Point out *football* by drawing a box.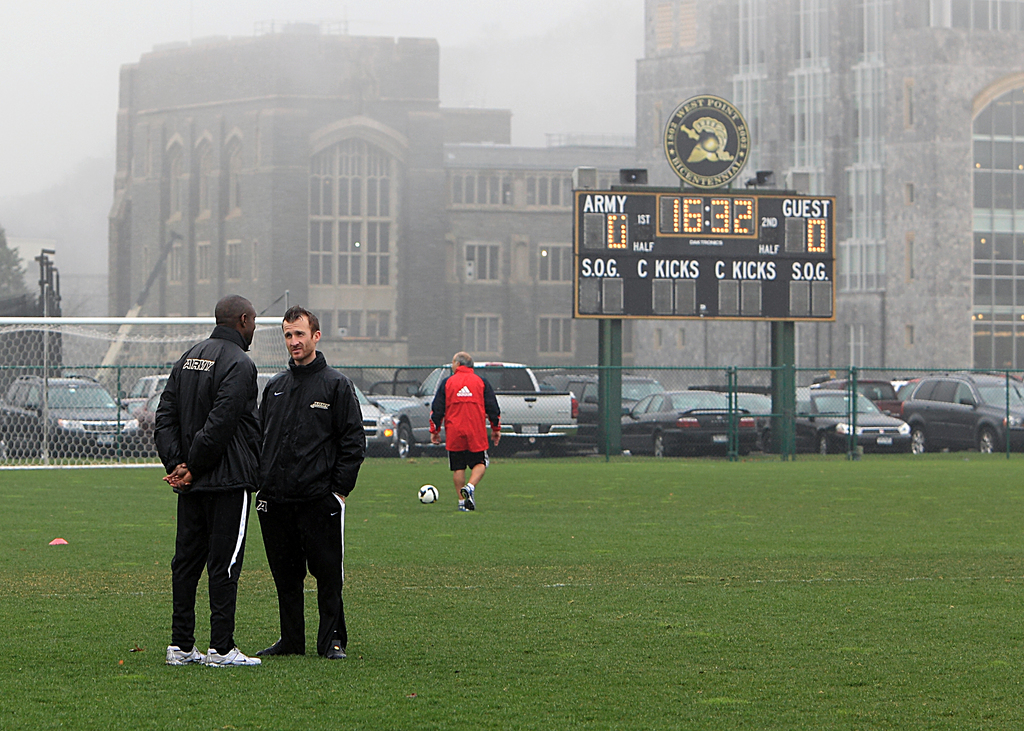
box=[417, 486, 437, 504].
